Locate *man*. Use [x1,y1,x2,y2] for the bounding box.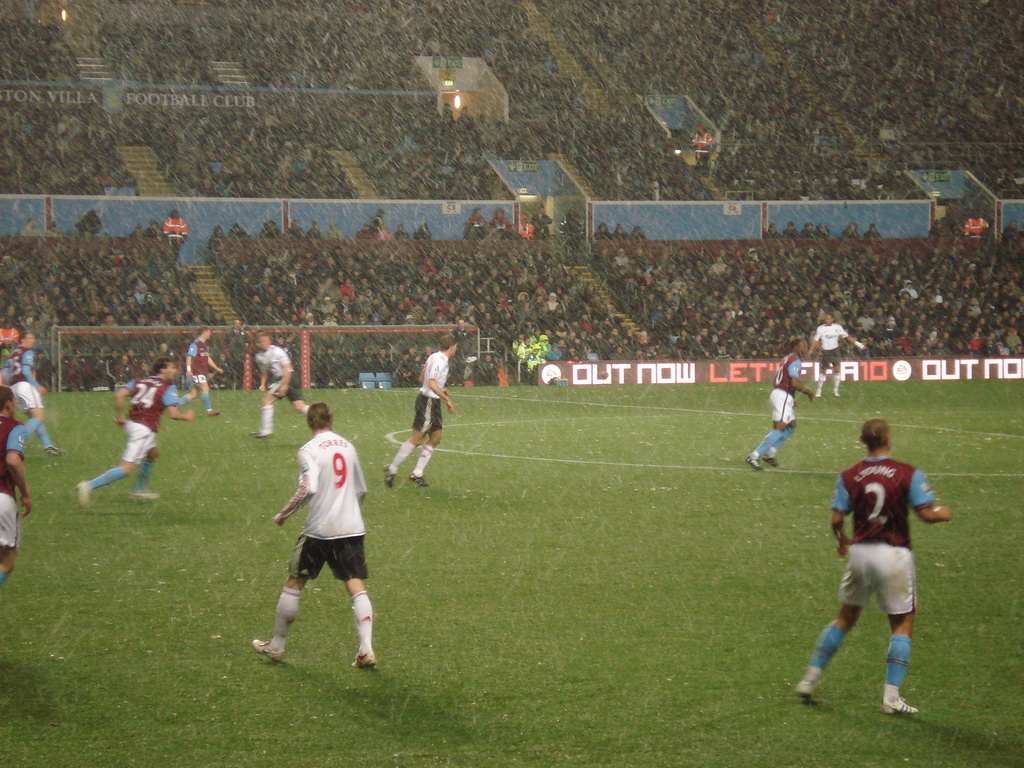
[175,325,222,418].
